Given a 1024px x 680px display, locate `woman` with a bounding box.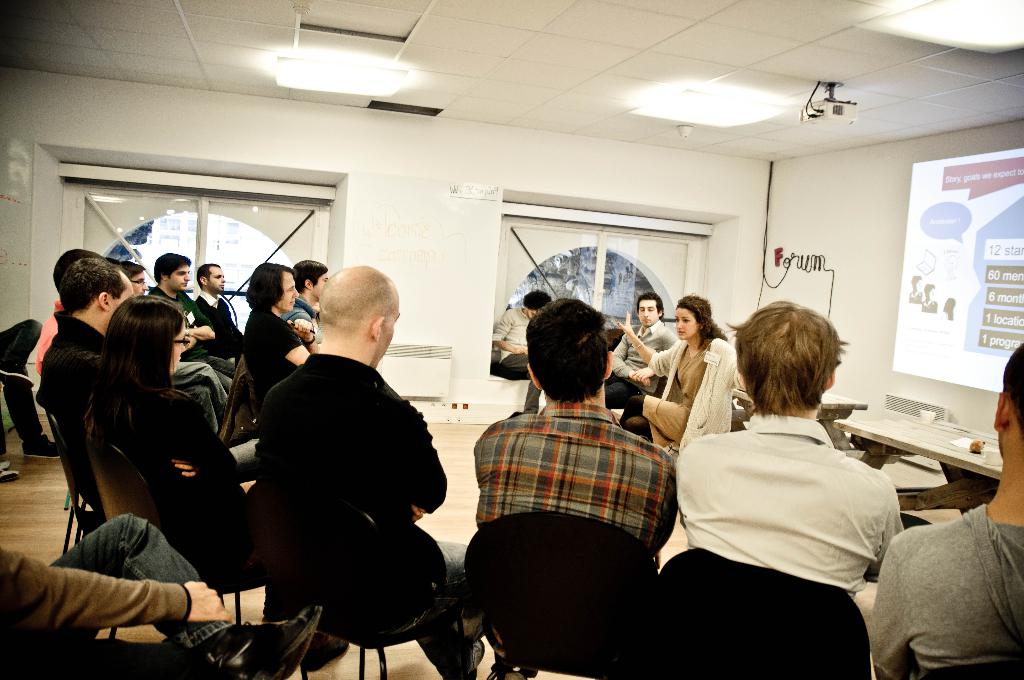
Located: {"left": 94, "top": 291, "right": 351, "bottom": 670}.
